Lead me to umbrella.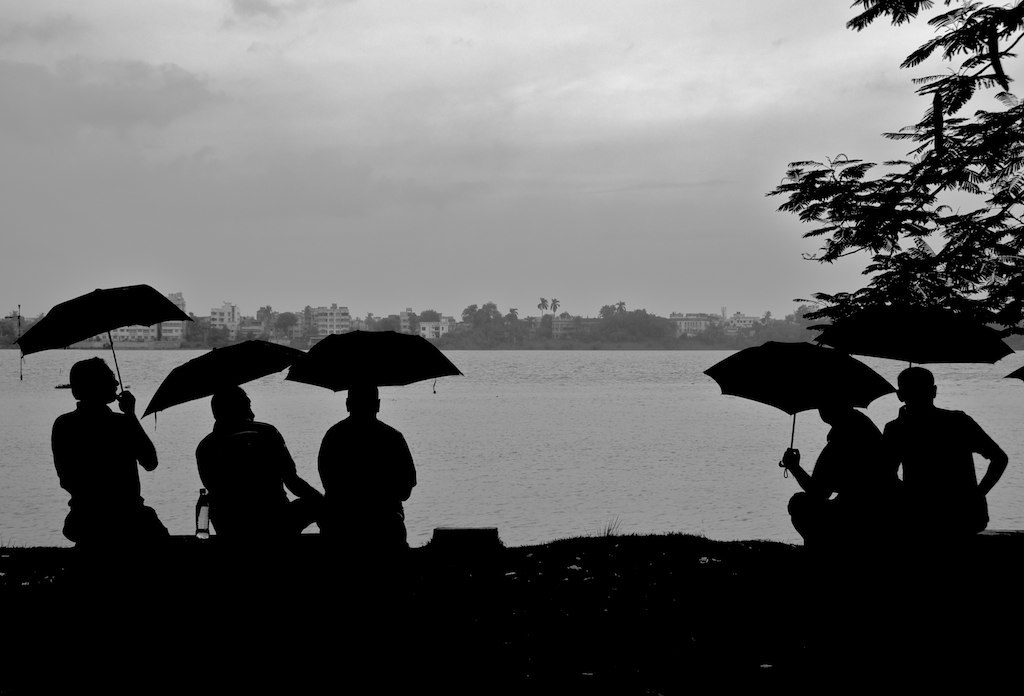
Lead to locate(1003, 364, 1023, 380).
